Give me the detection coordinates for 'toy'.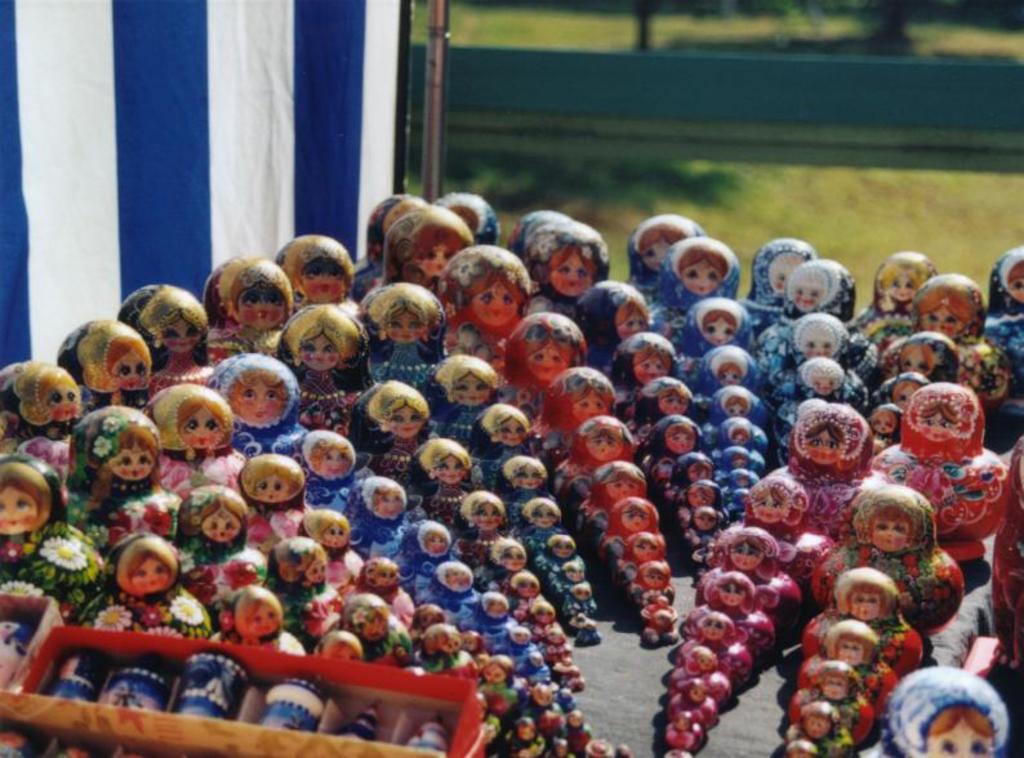
l=716, t=469, r=765, b=498.
